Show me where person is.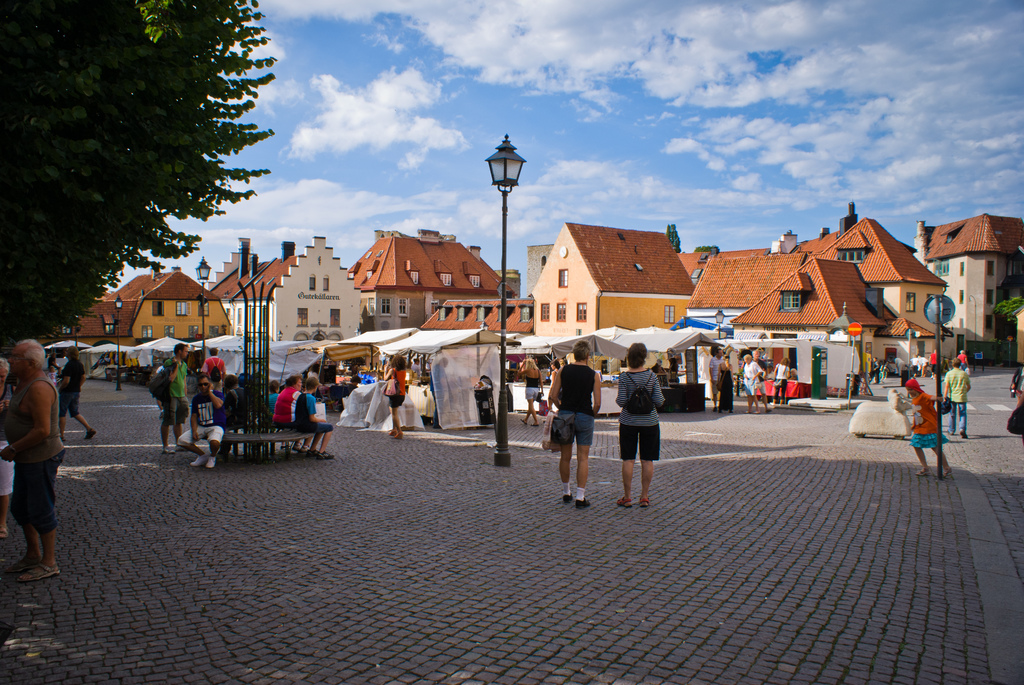
person is at (872, 359, 881, 384).
